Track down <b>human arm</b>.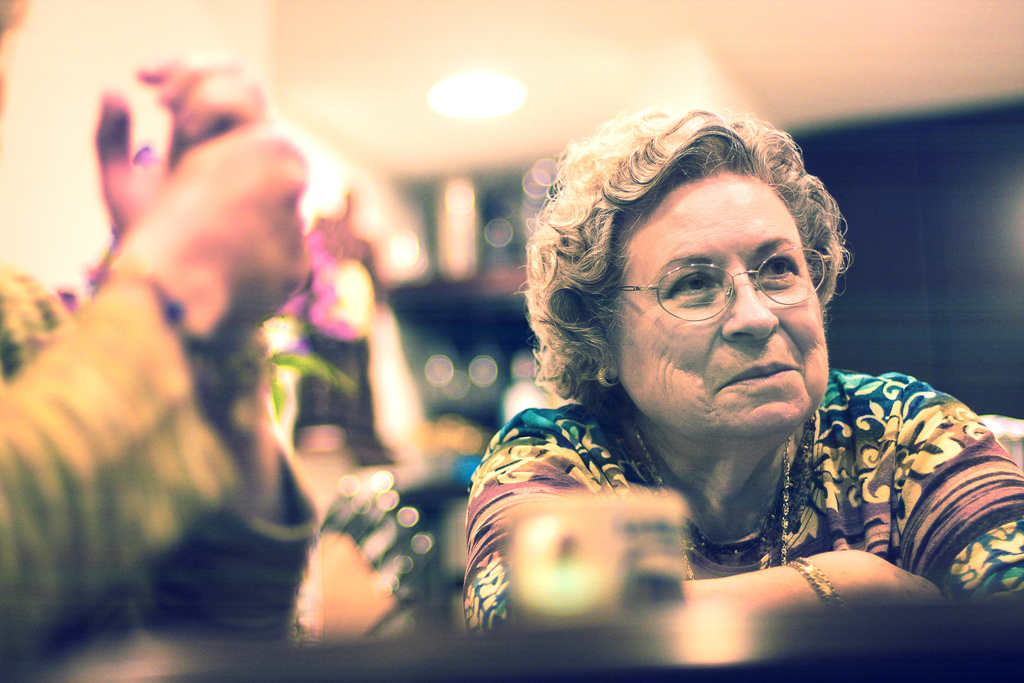
Tracked to rect(893, 379, 1023, 613).
